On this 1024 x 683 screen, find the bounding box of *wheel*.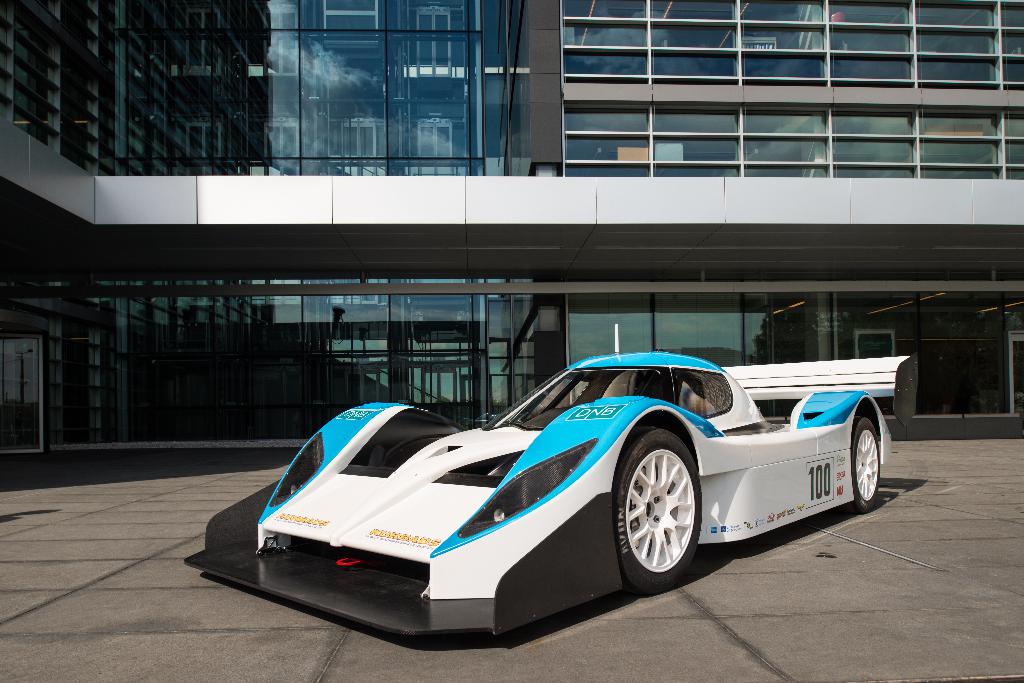
Bounding box: bbox=[848, 412, 882, 511].
